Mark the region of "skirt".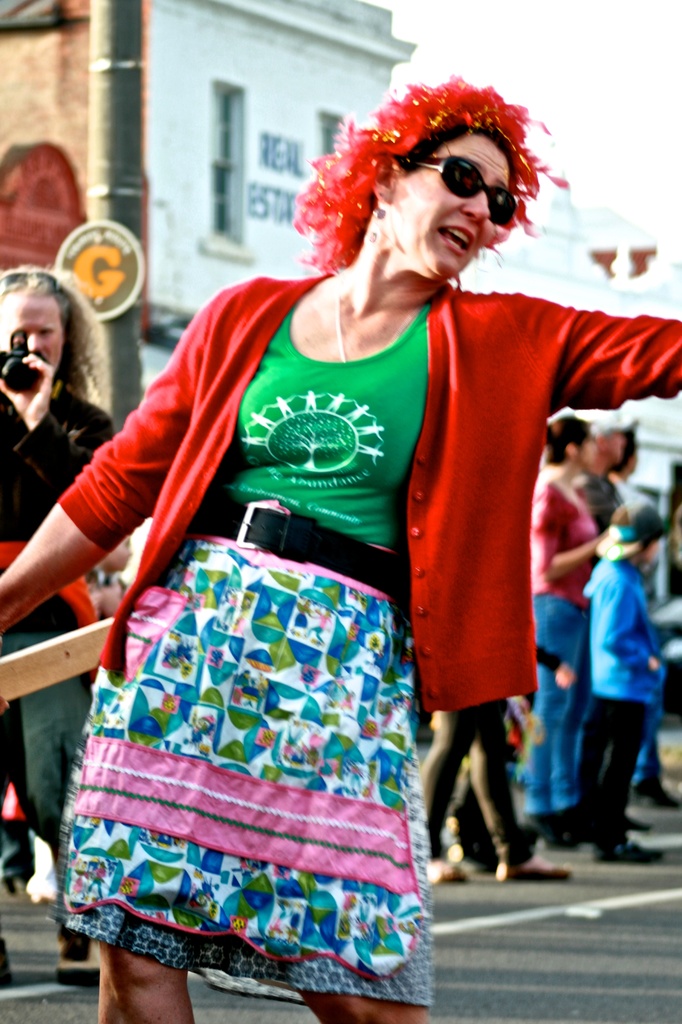
Region: region(43, 497, 438, 1008).
